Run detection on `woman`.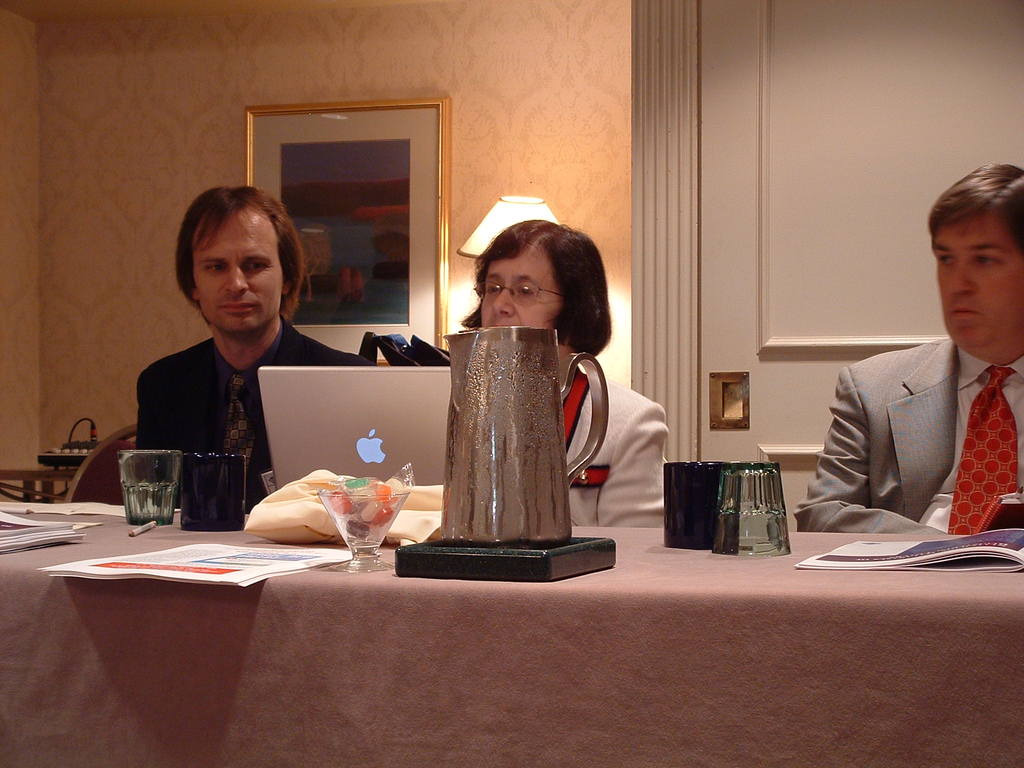
Result: crop(447, 214, 648, 540).
